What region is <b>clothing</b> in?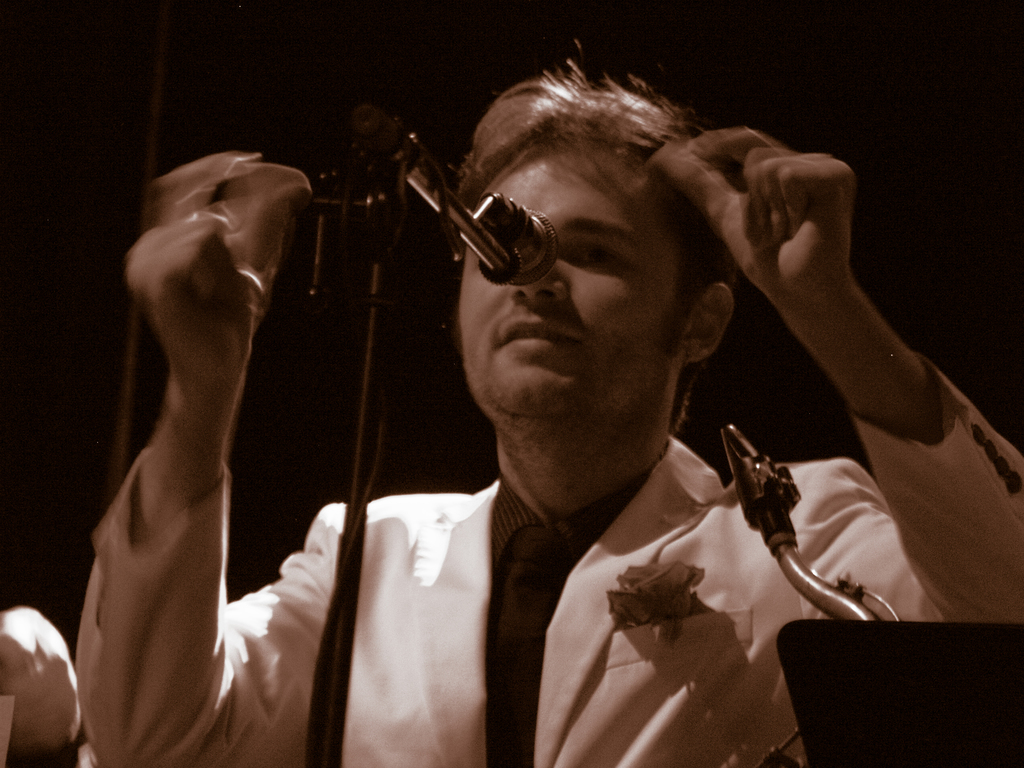
Rect(77, 437, 1019, 764).
